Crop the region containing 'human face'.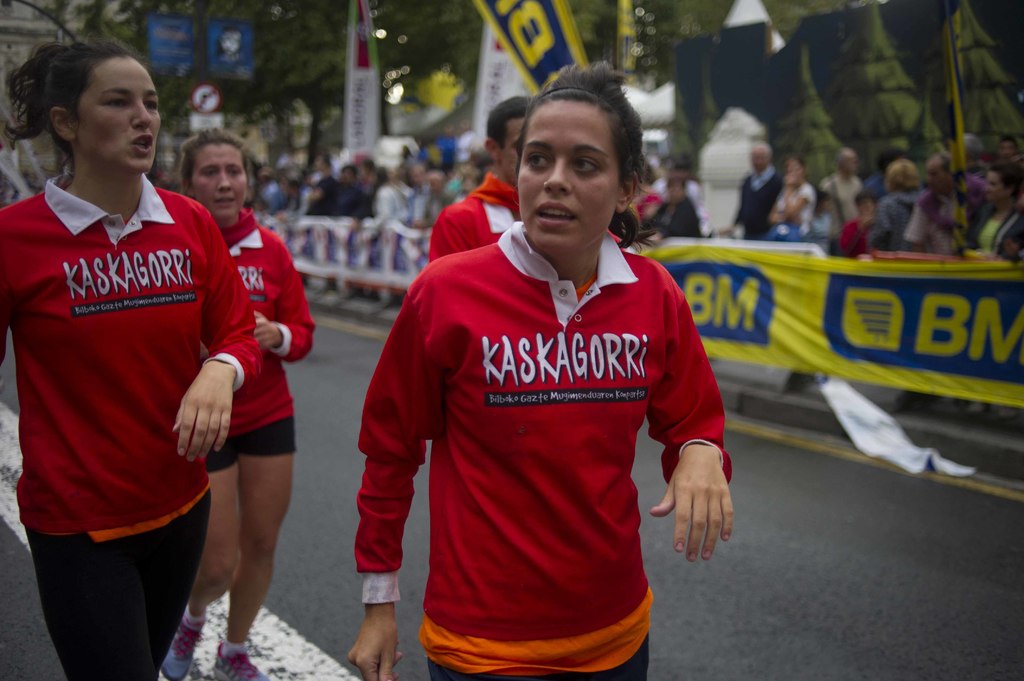
Crop region: (left=497, top=120, right=527, bottom=184).
